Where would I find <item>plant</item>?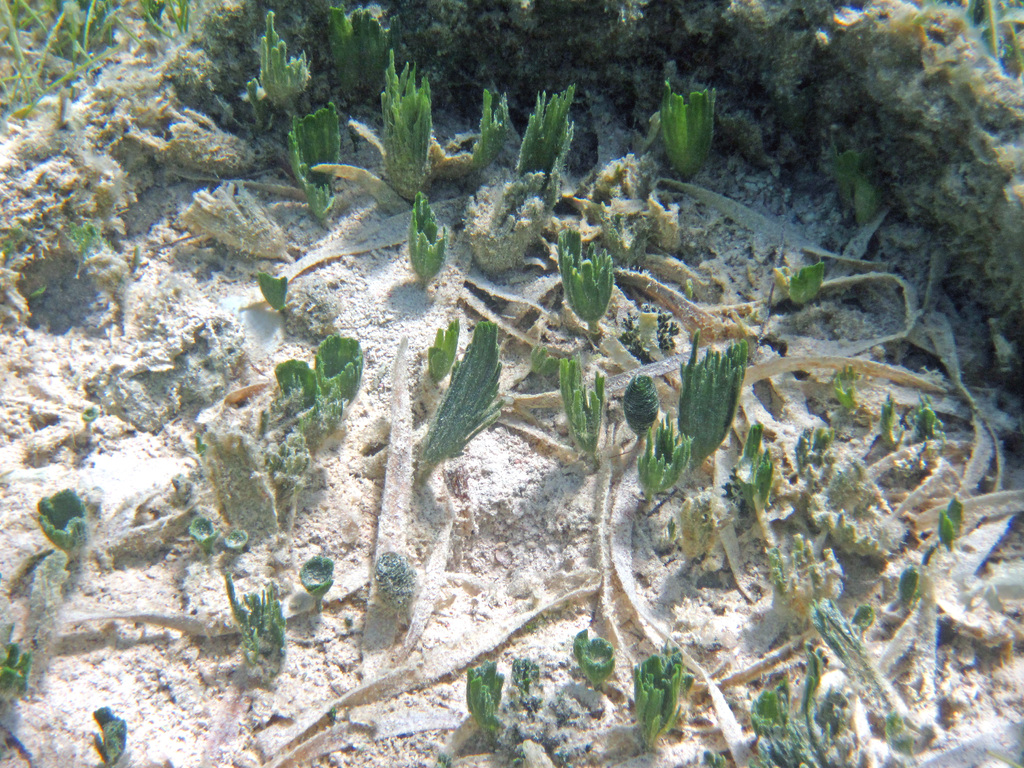
At [632, 646, 694, 749].
